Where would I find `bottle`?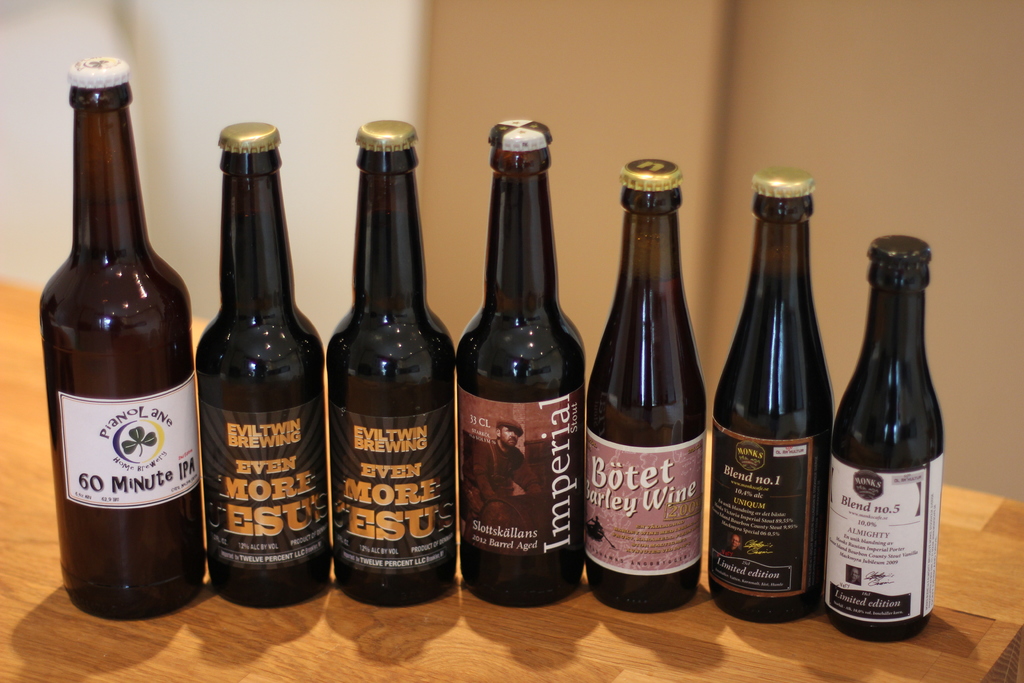
At (x1=594, y1=150, x2=705, y2=620).
